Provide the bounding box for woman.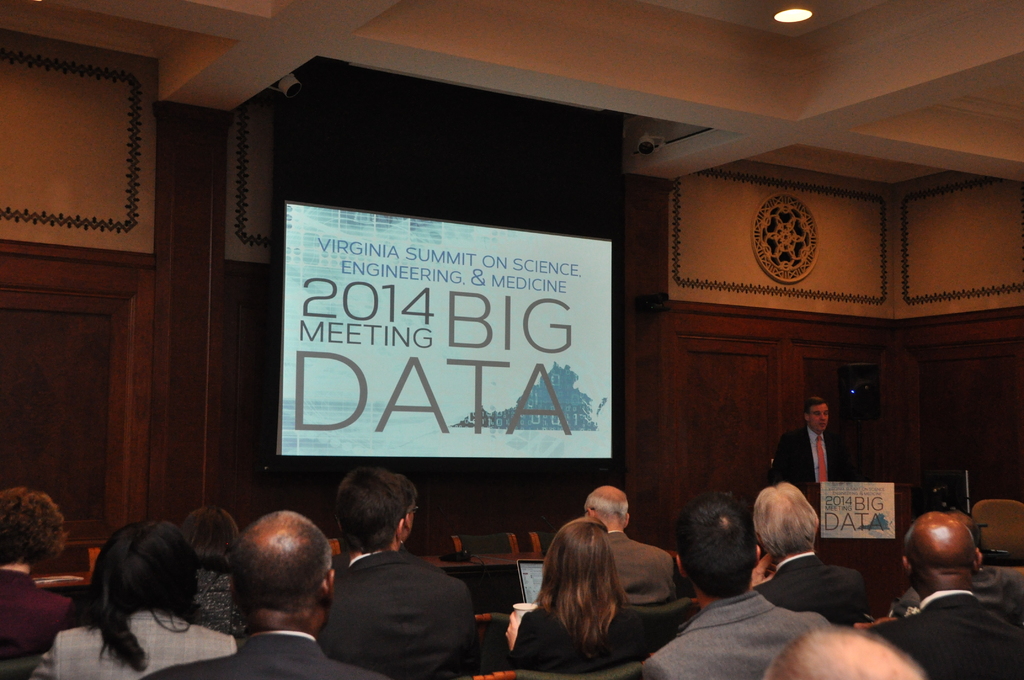
180,501,250,630.
